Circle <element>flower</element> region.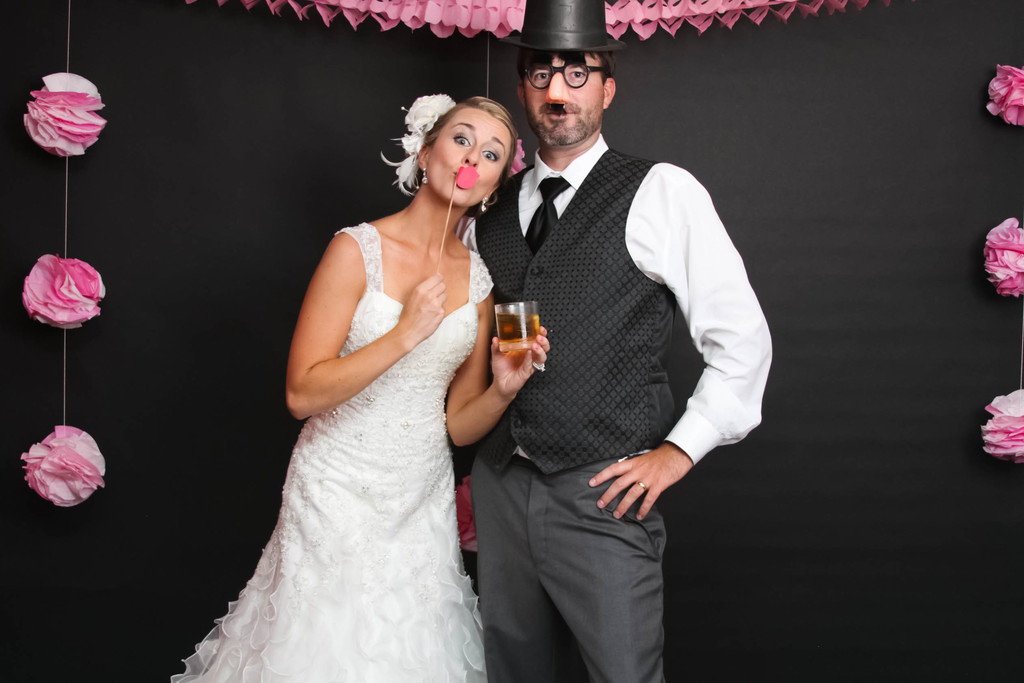
Region: bbox=(976, 216, 1023, 298).
